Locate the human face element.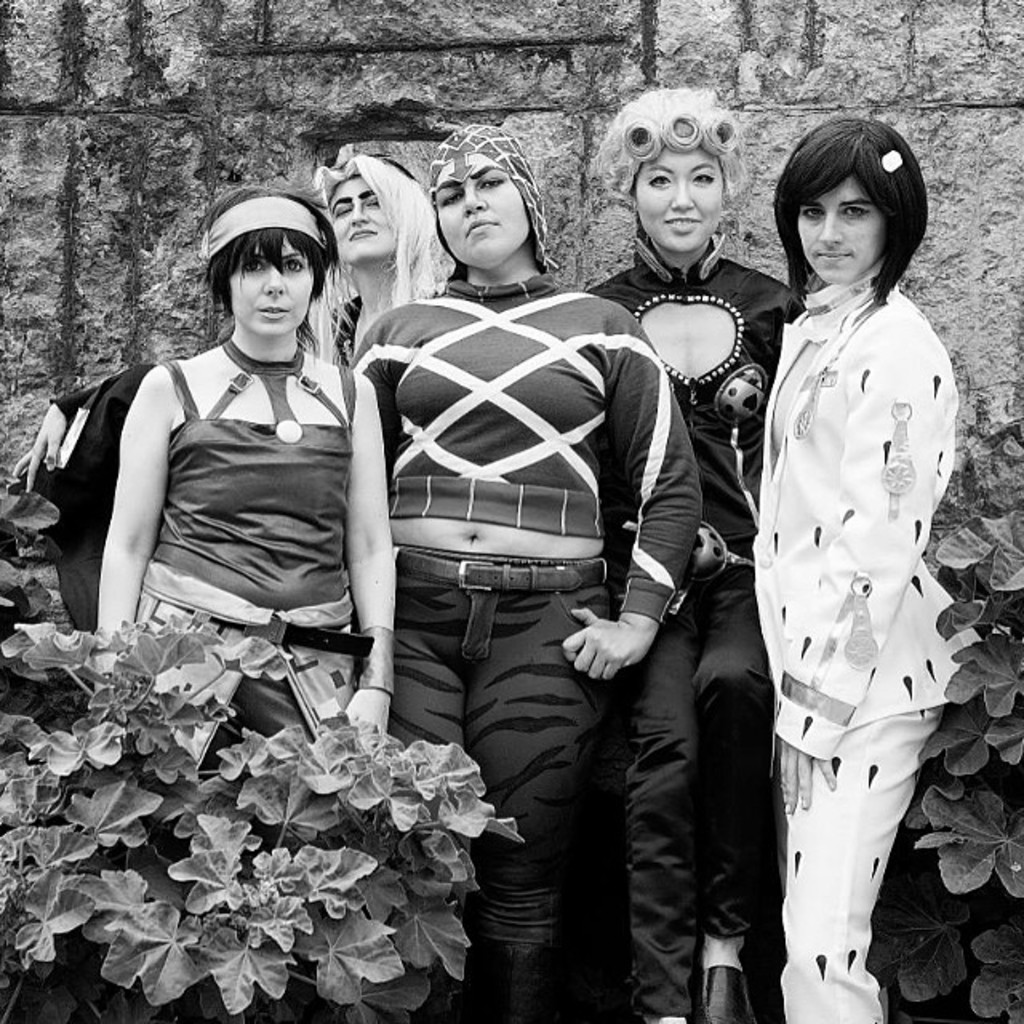
Element bbox: pyautogui.locateOnScreen(230, 234, 317, 336).
